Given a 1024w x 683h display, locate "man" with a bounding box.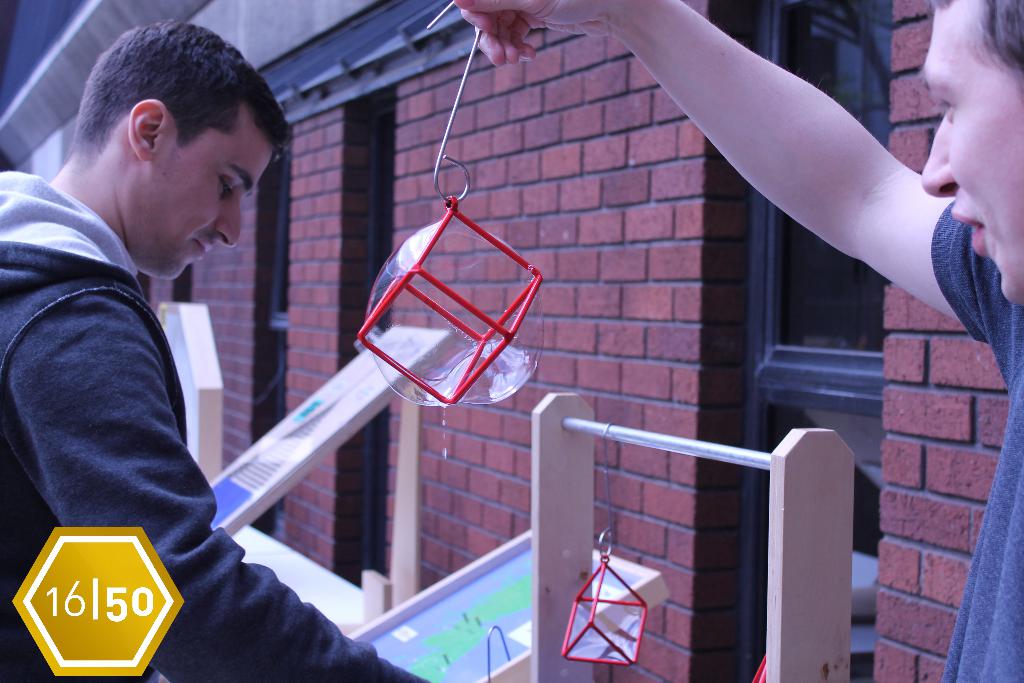
Located: (x1=452, y1=0, x2=1023, y2=682).
